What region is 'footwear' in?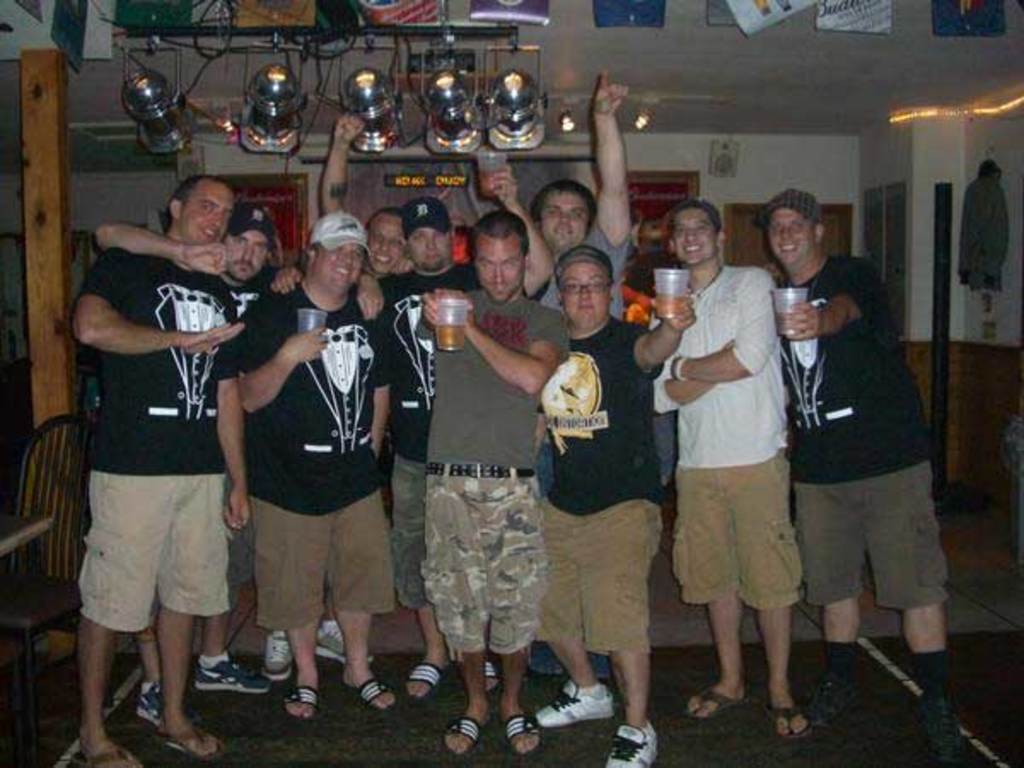
[193, 649, 271, 696].
